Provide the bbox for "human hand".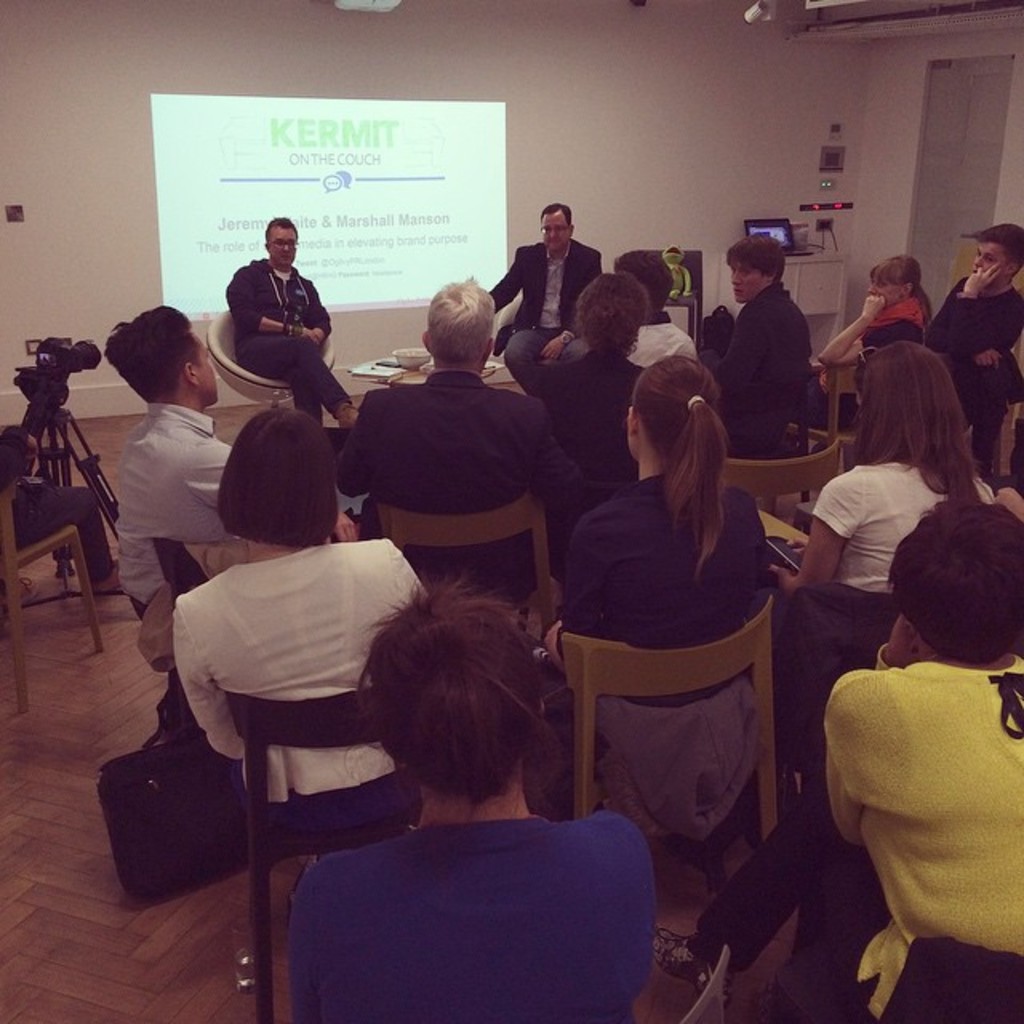
x1=542 y1=328 x2=570 y2=363.
